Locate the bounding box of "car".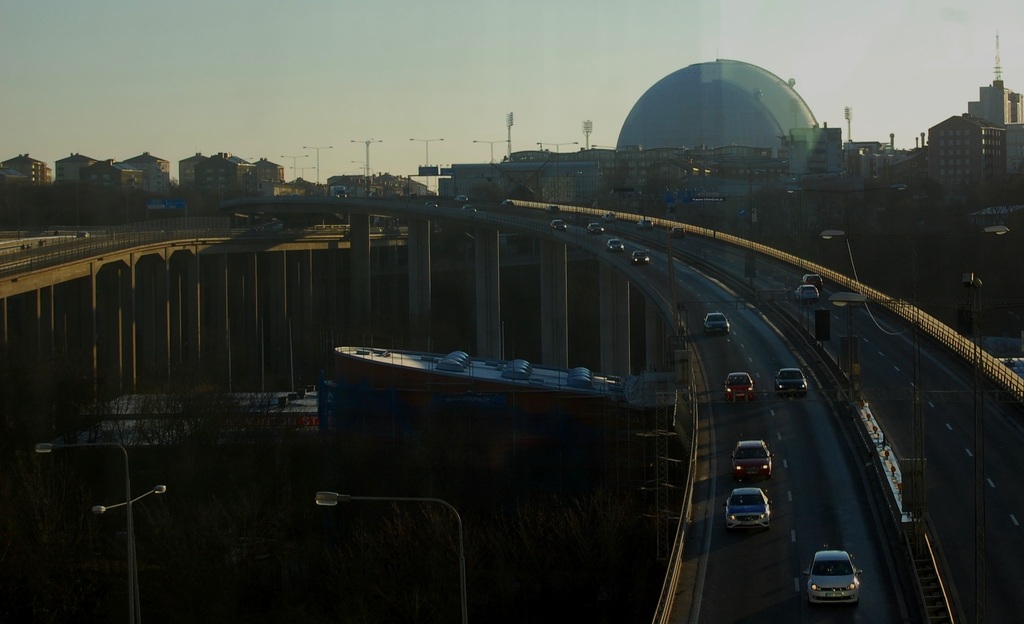
Bounding box: bbox(728, 486, 772, 526).
